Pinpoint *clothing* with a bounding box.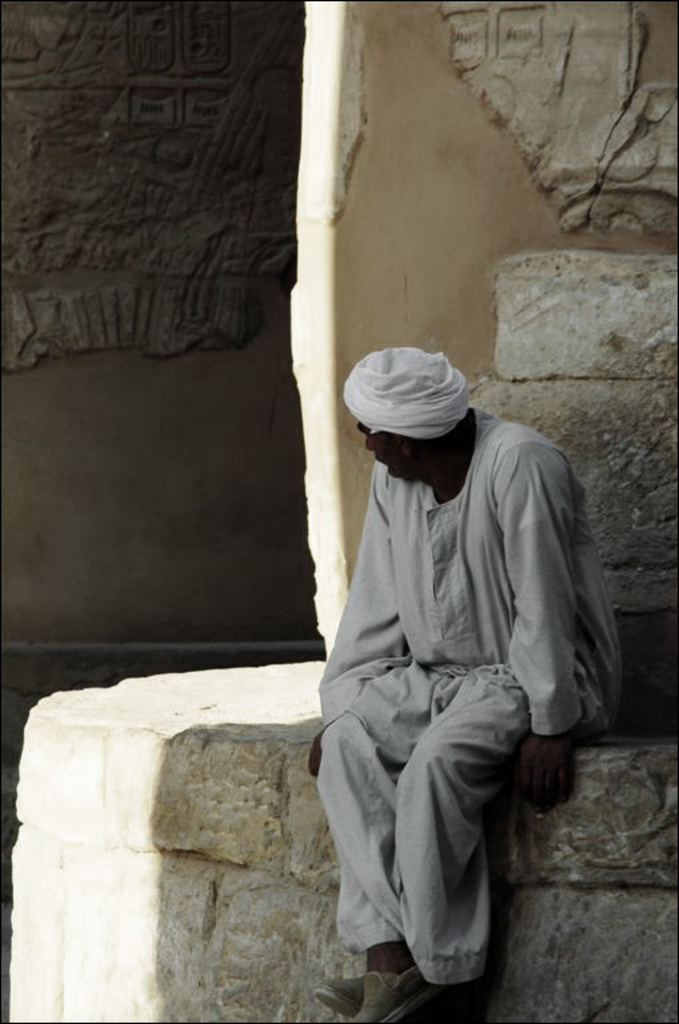
{"left": 291, "top": 404, "right": 627, "bottom": 993}.
